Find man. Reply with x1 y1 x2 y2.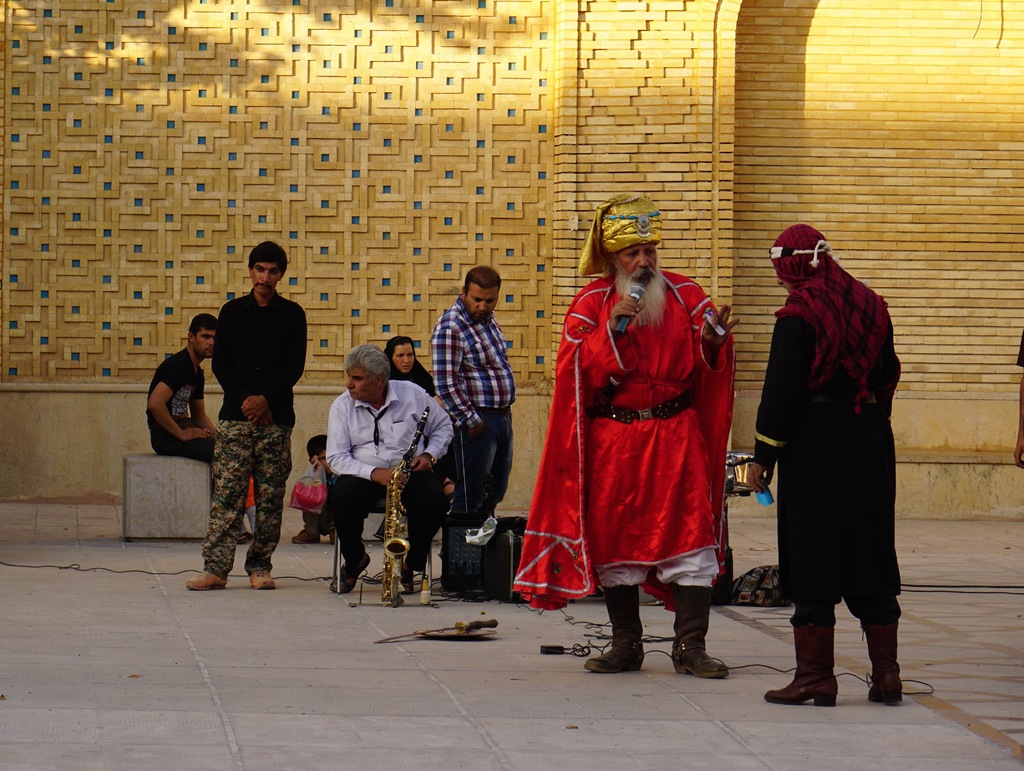
152 307 272 548.
